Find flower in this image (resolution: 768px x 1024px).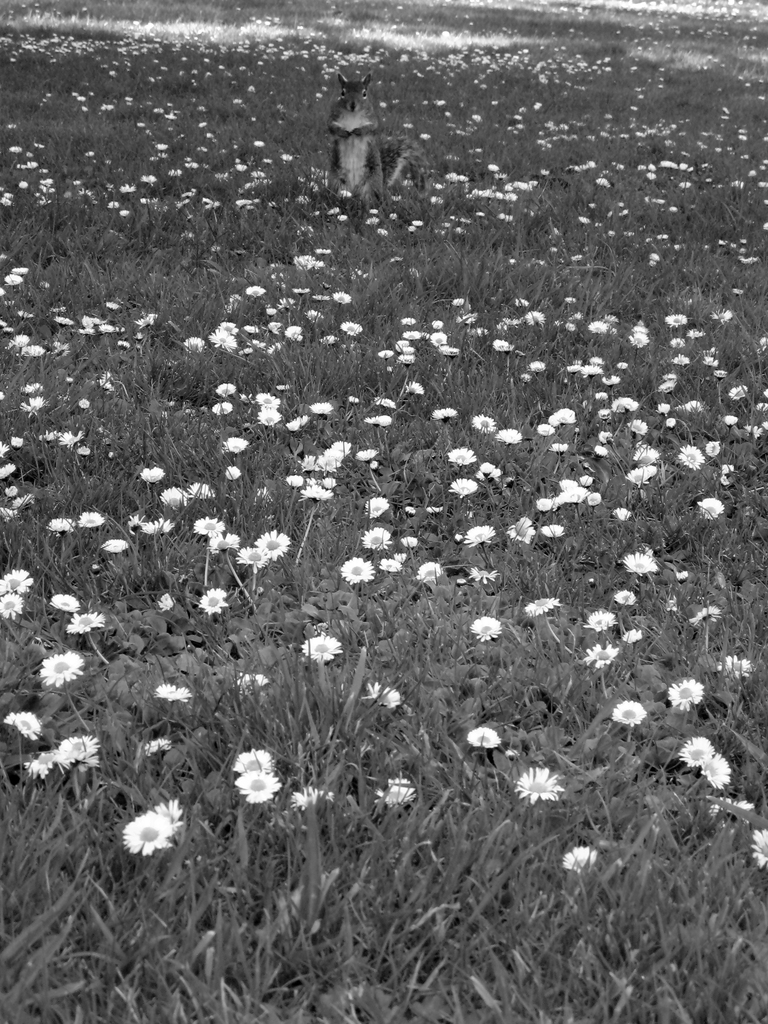
(x1=466, y1=724, x2=508, y2=753).
